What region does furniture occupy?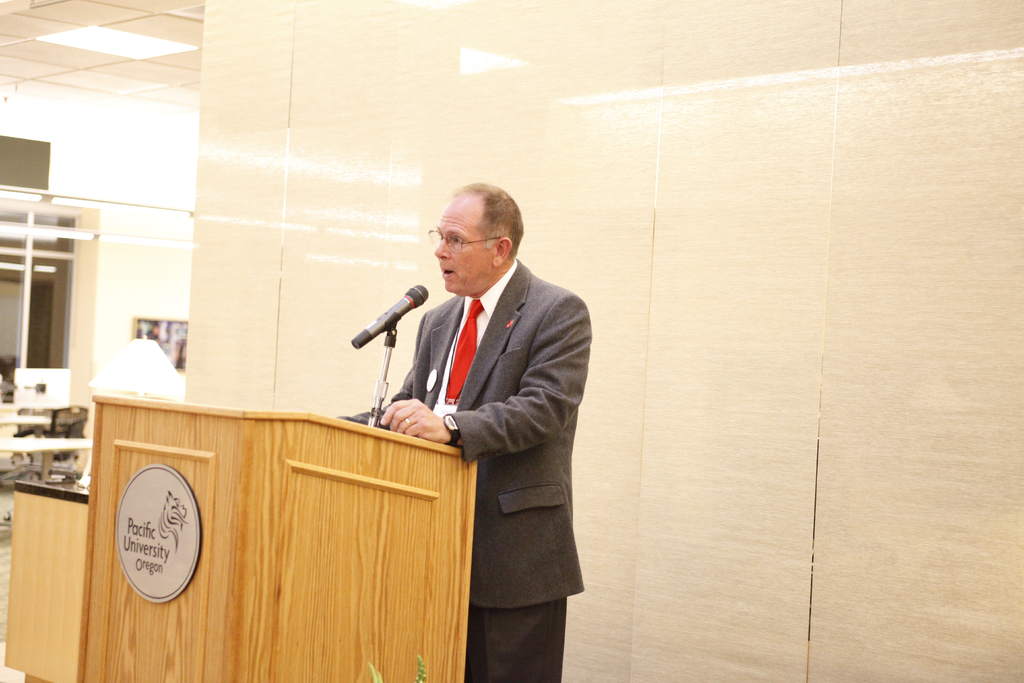
[left=0, top=413, right=72, bottom=430].
